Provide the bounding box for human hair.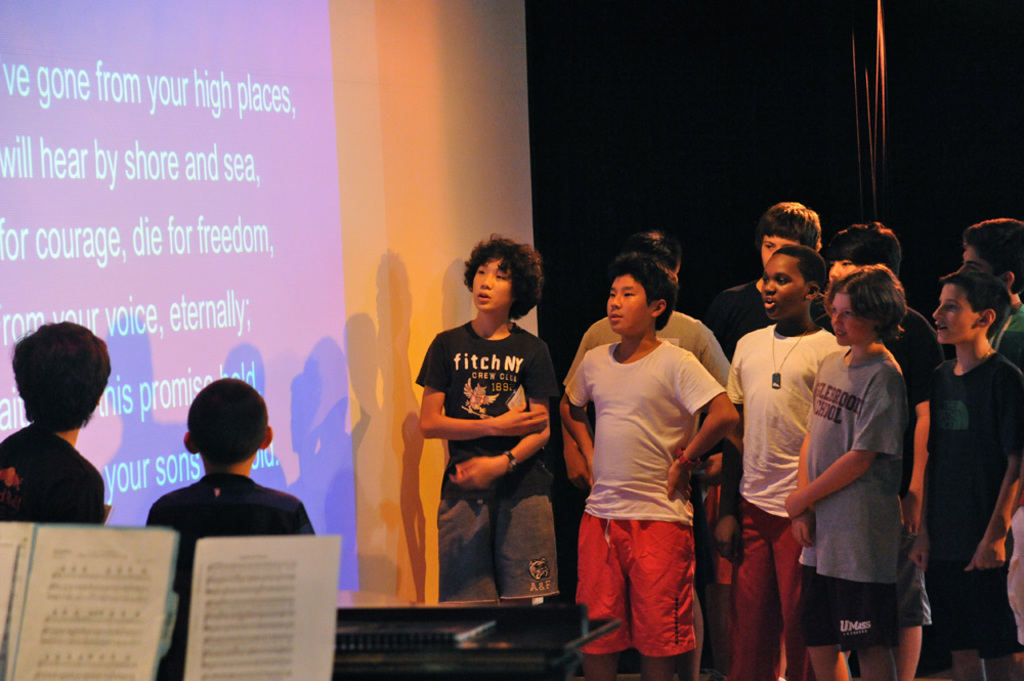
{"x1": 187, "y1": 375, "x2": 272, "y2": 470}.
